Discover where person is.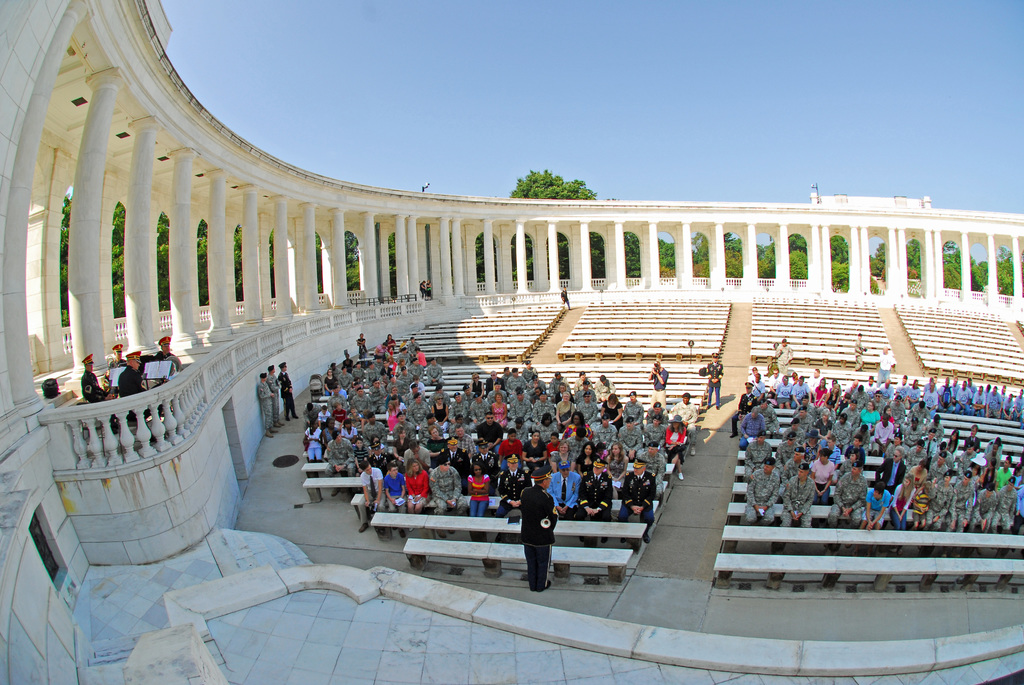
Discovered at (853, 336, 868, 375).
